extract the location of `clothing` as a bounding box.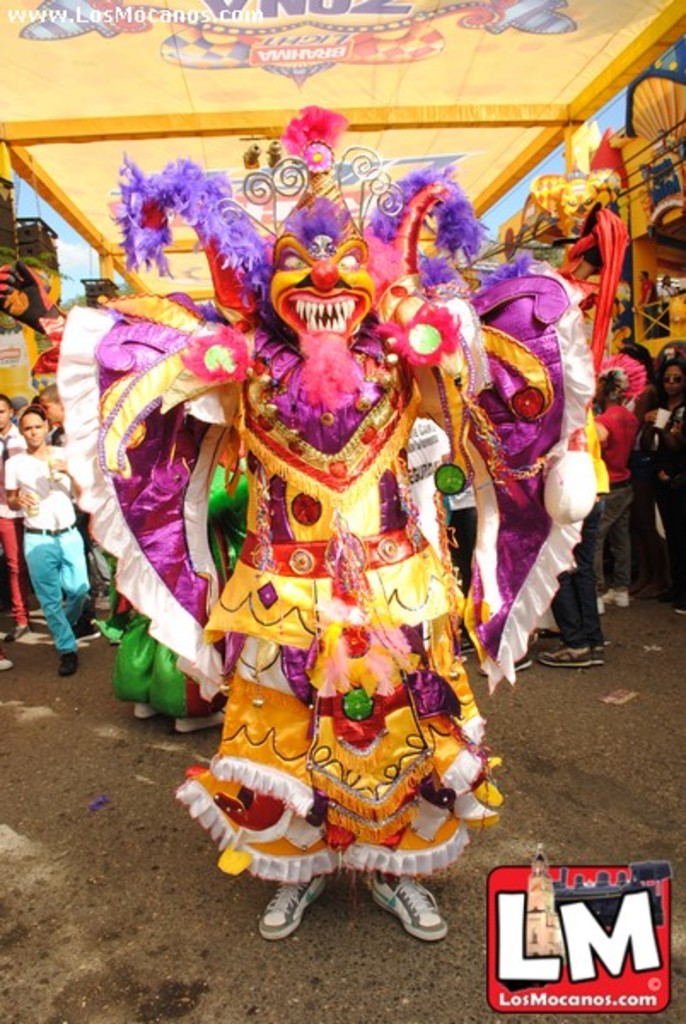
select_region(0, 432, 22, 618).
